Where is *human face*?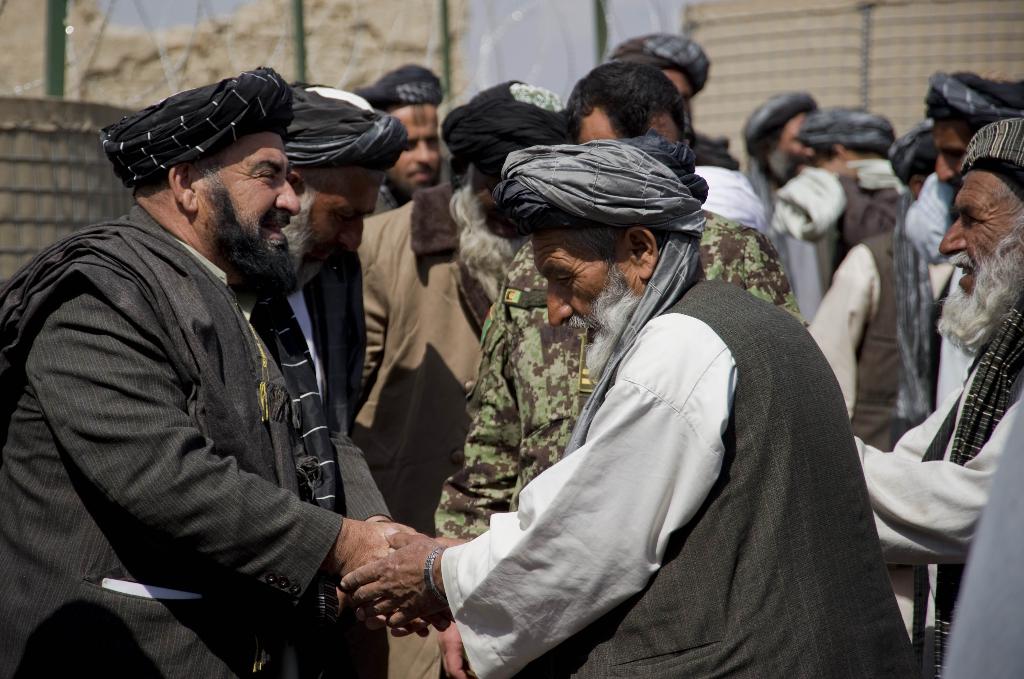
pyautogui.locateOnScreen(188, 127, 300, 281).
